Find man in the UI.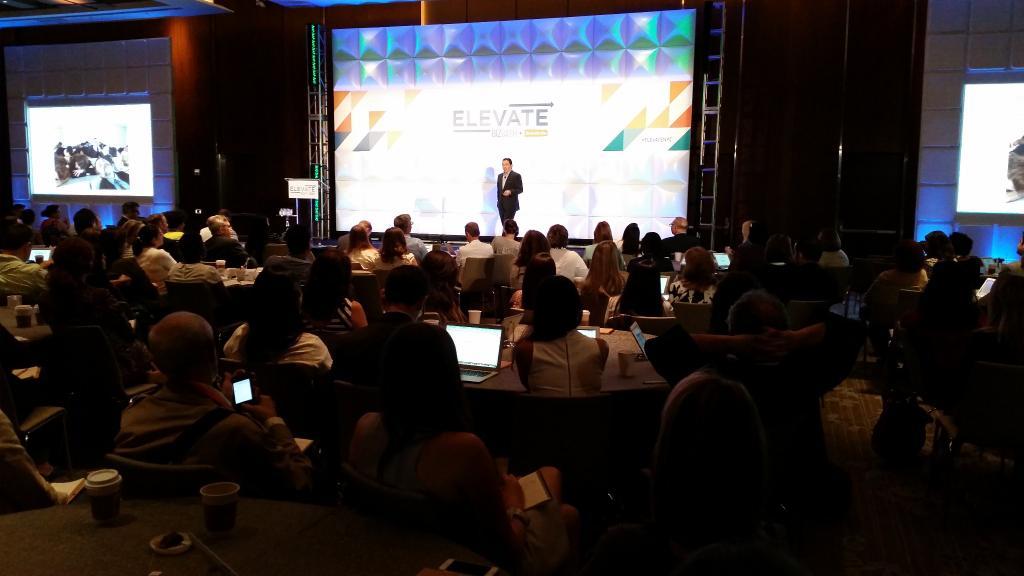
UI element at crop(194, 215, 247, 271).
